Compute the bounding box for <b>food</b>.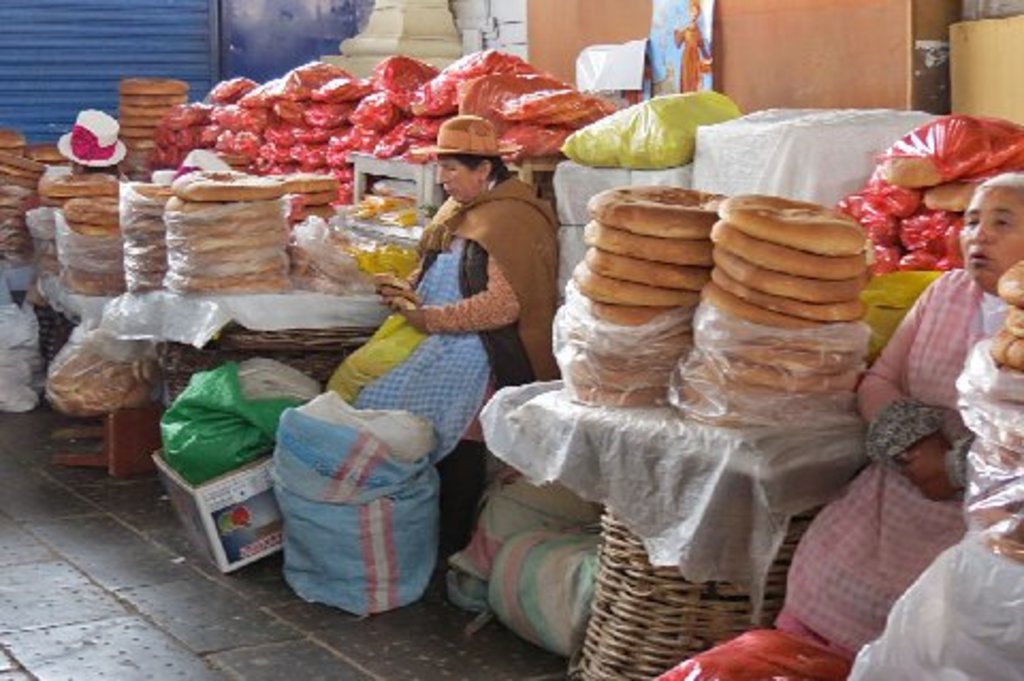
[x1=958, y1=260, x2=1022, y2=568].
